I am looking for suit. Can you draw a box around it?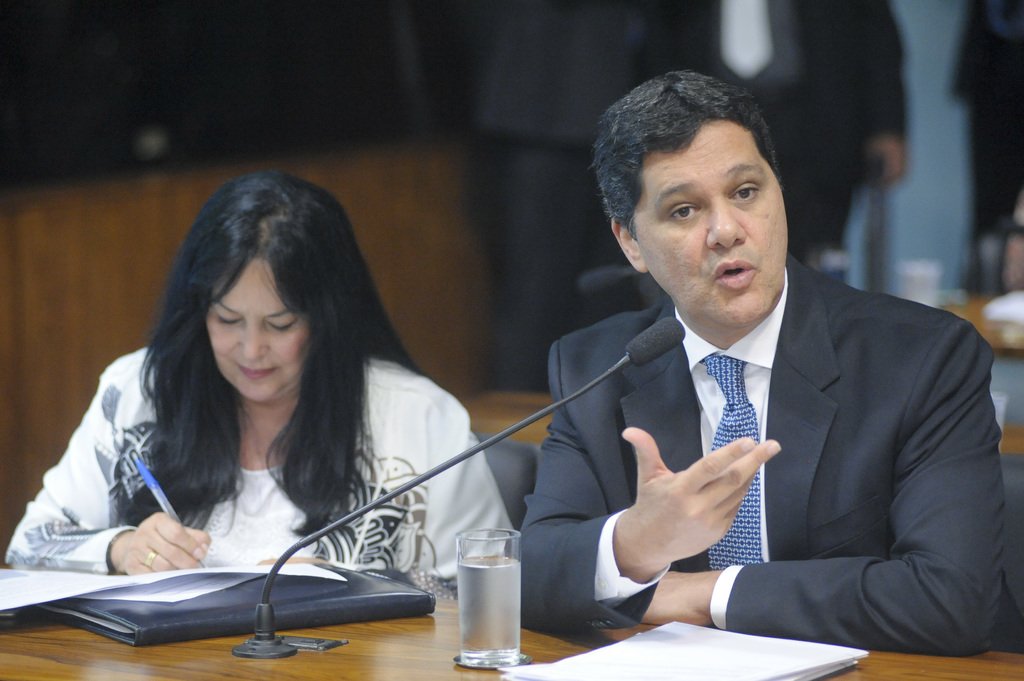
Sure, the bounding box is (left=521, top=221, right=1011, bottom=653).
